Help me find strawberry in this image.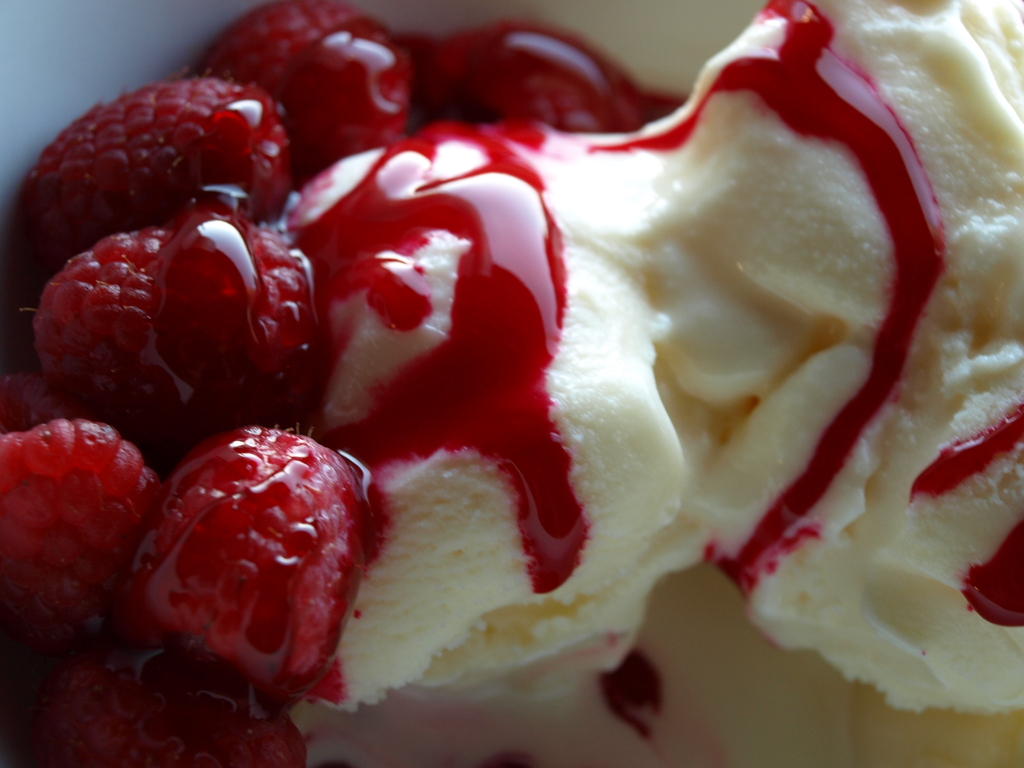
Found it: 144,429,364,712.
